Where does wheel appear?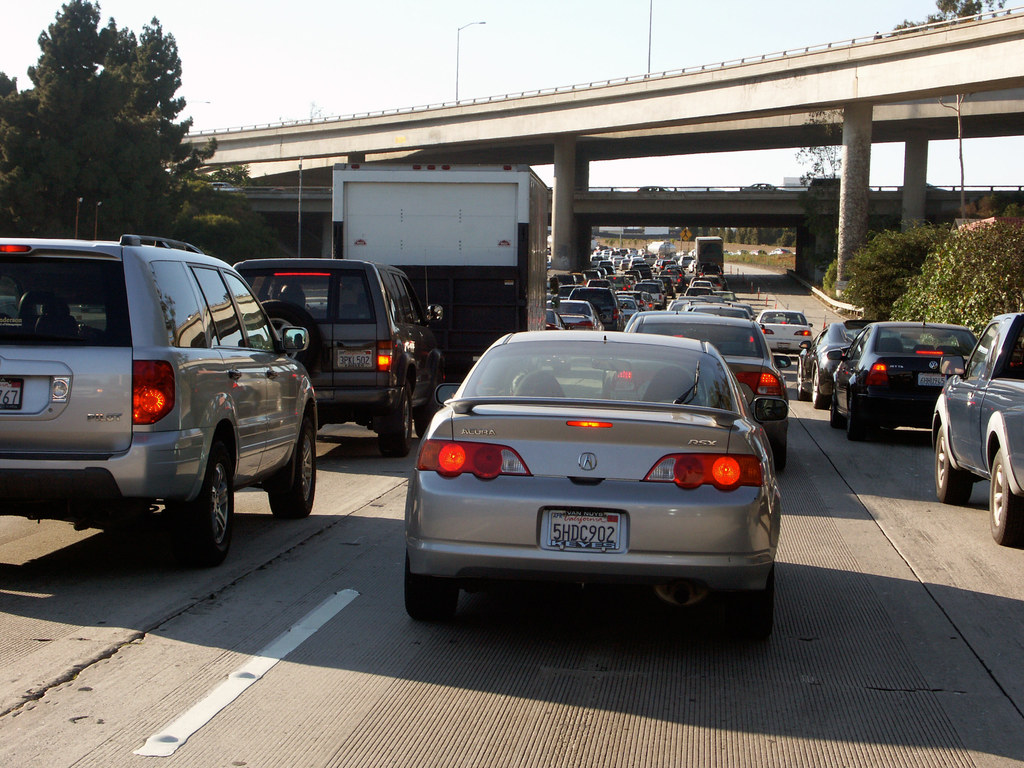
Appears at 591, 303, 602, 317.
